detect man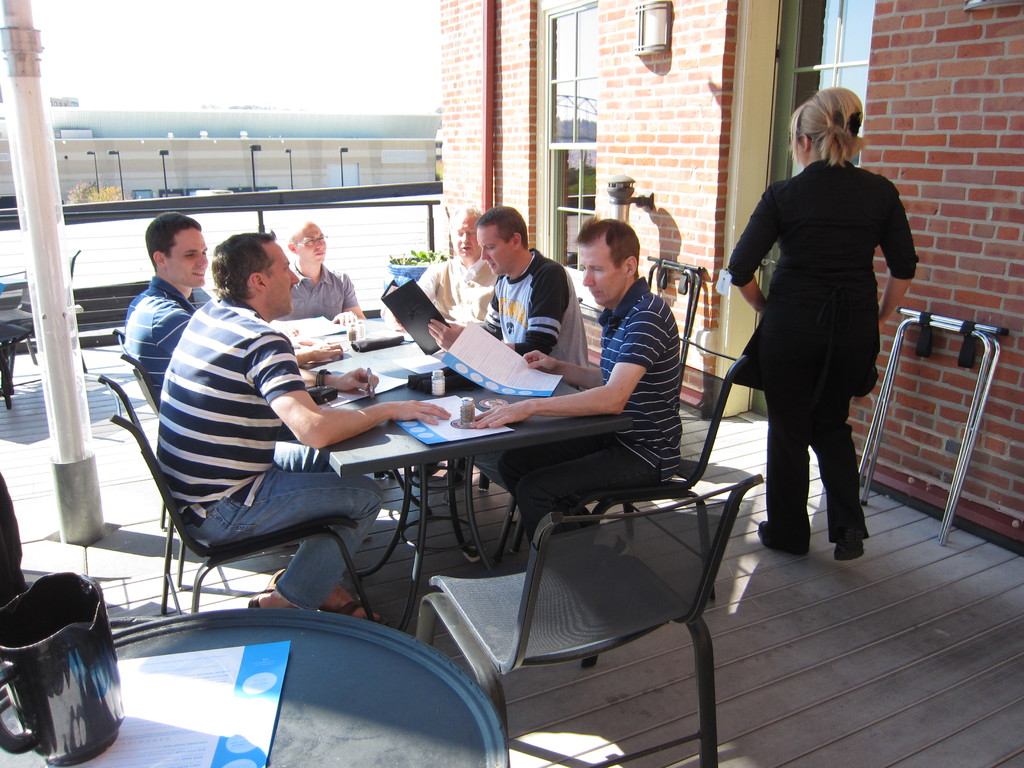
x1=279, y1=216, x2=371, y2=327
